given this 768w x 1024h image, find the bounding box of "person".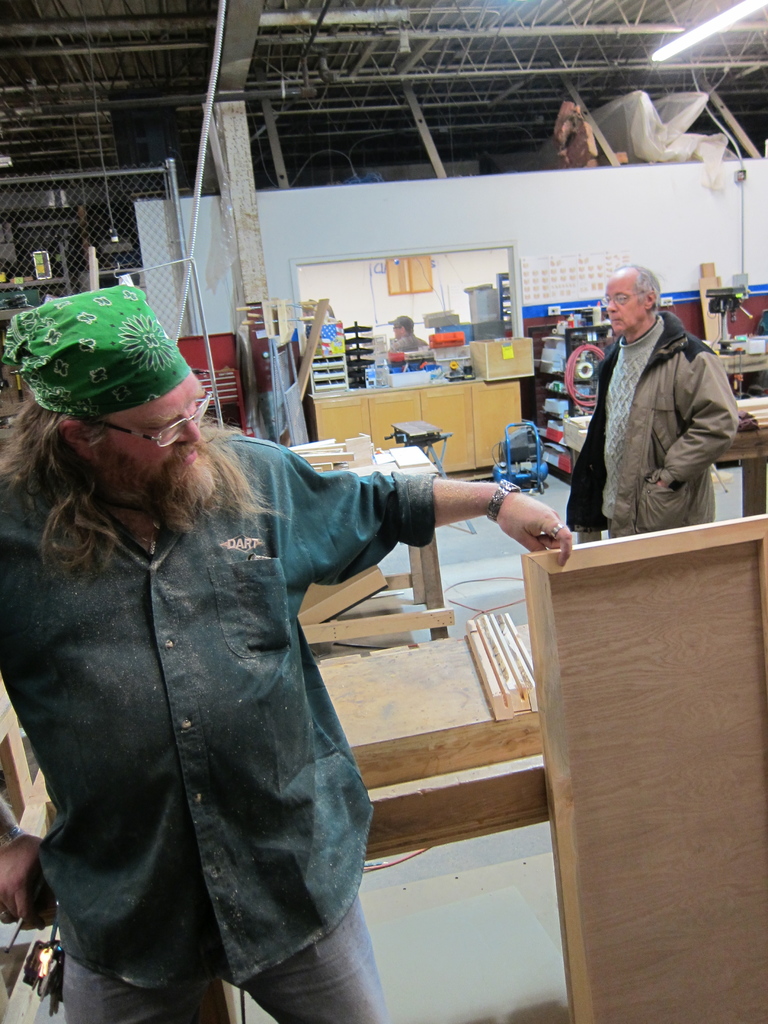
[left=0, top=286, right=573, bottom=1023].
